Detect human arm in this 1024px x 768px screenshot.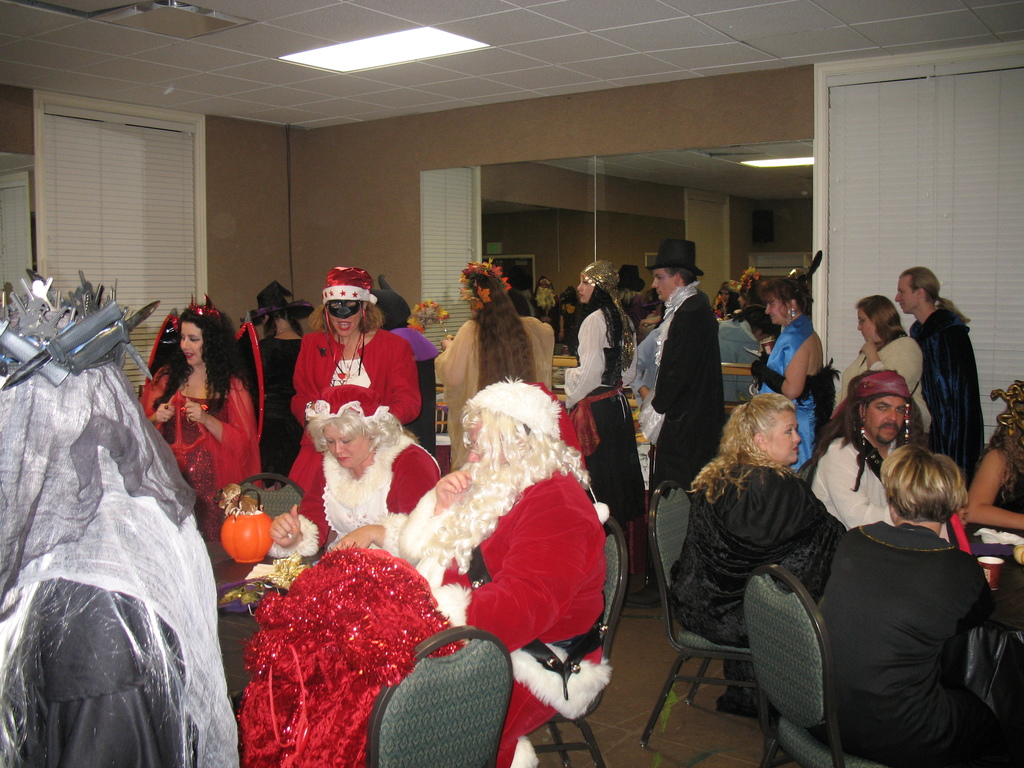
Detection: [x1=826, y1=447, x2=891, y2=527].
